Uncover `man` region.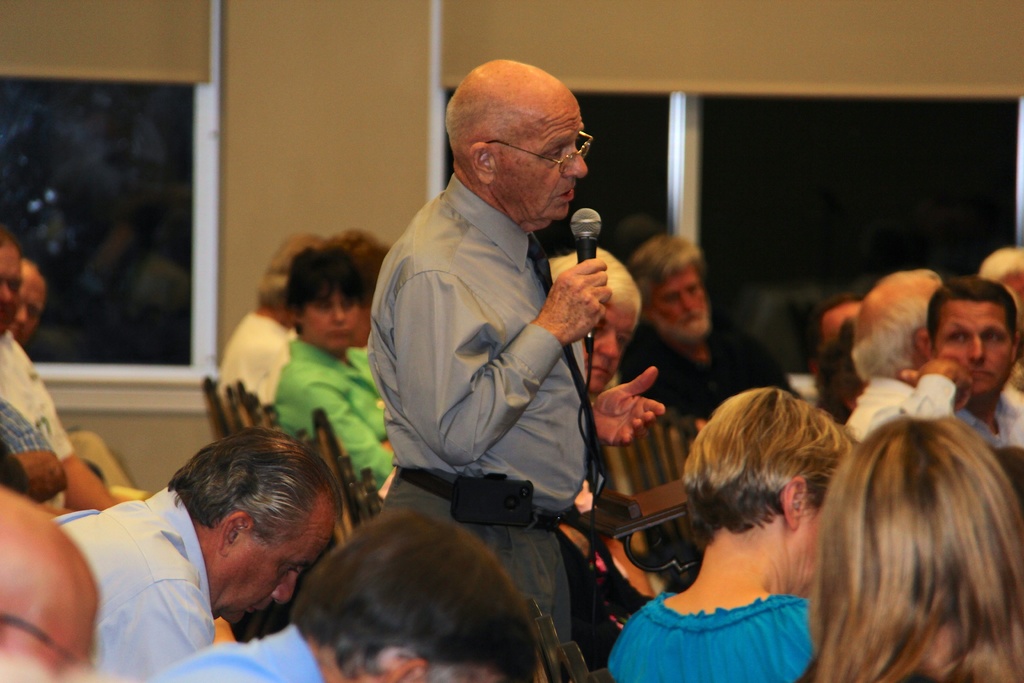
Uncovered: {"x1": 58, "y1": 424, "x2": 342, "y2": 682}.
